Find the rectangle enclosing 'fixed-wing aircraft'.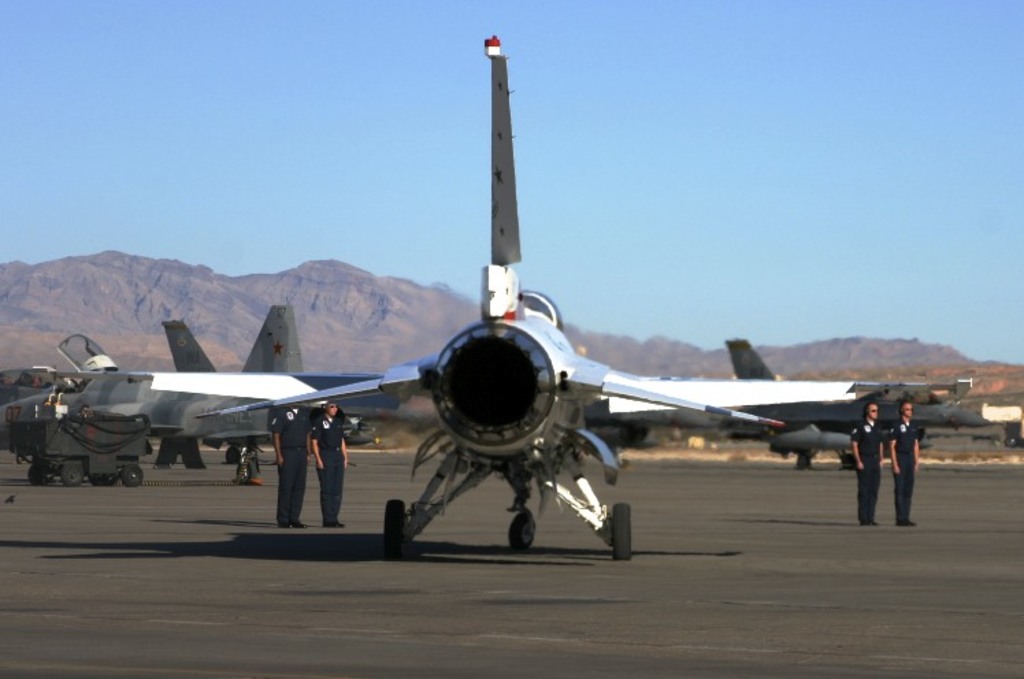
591 334 1023 472.
